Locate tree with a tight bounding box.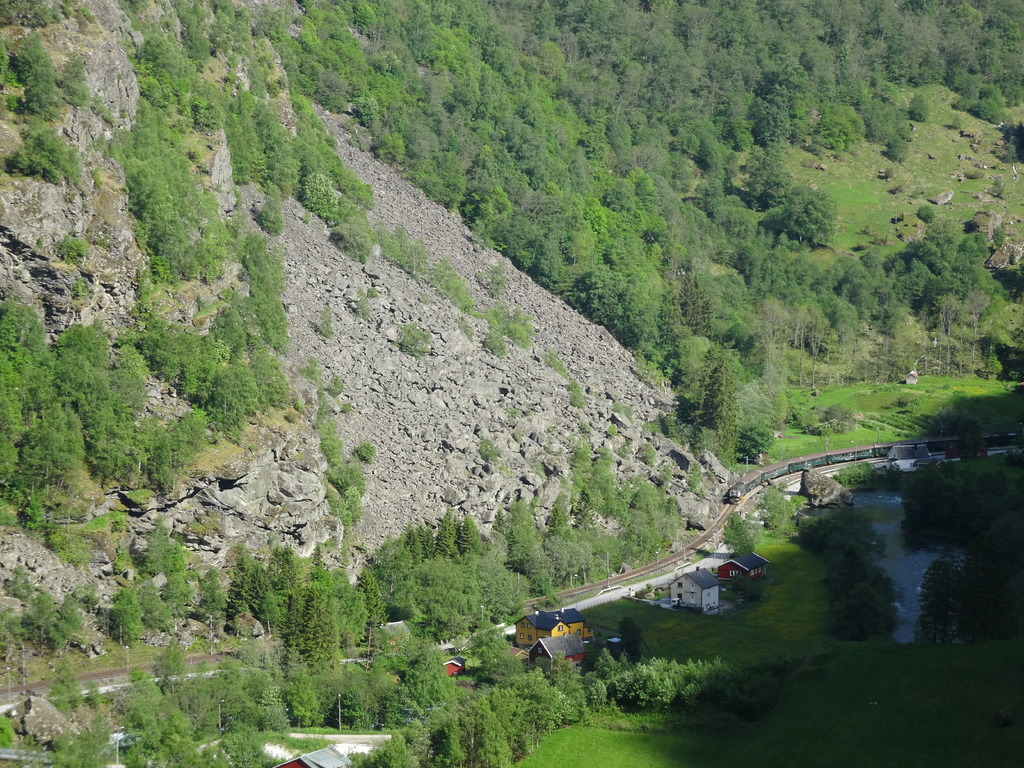
crop(497, 184, 595, 286).
